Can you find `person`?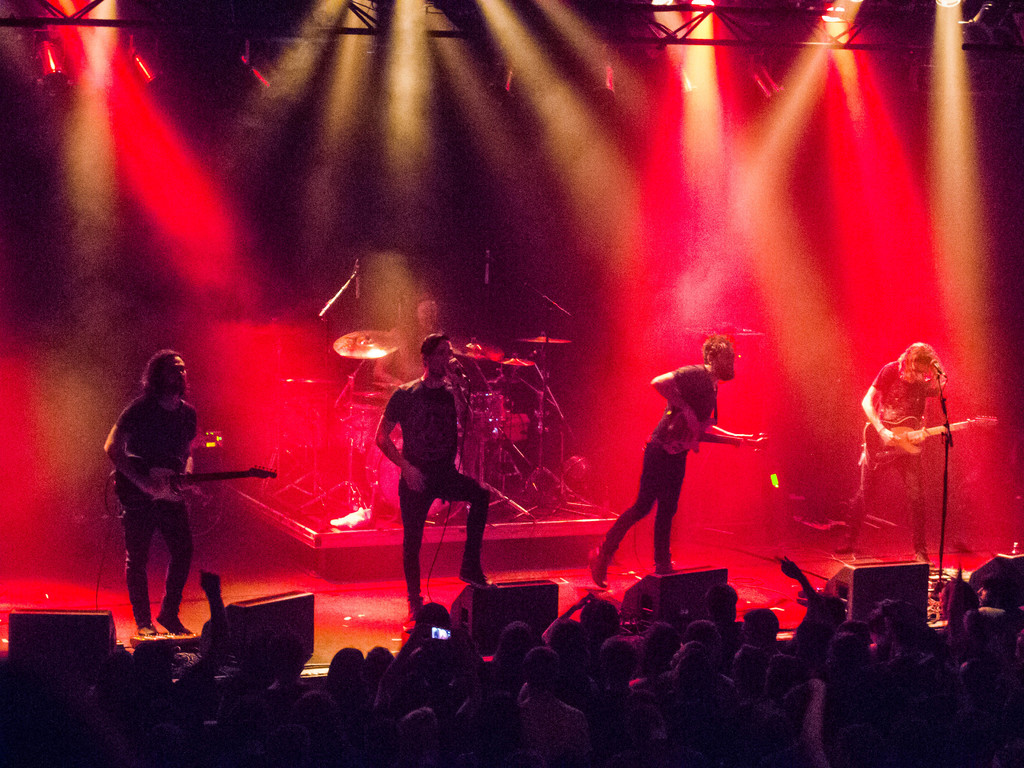
Yes, bounding box: 630/332/750/615.
